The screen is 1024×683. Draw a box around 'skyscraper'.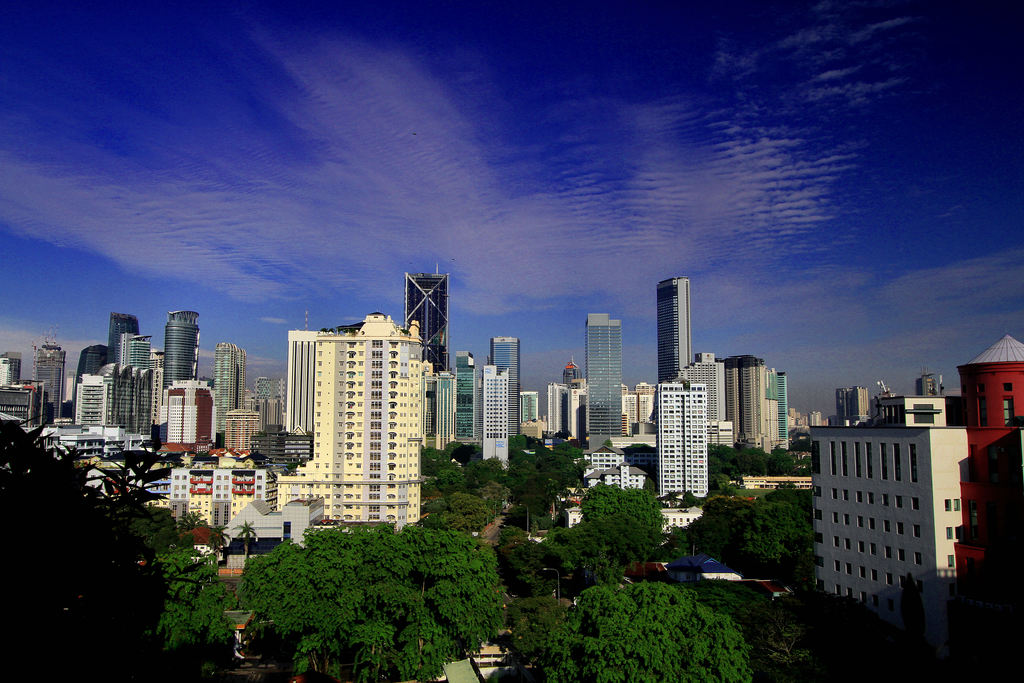
x1=162 y1=313 x2=199 y2=392.
